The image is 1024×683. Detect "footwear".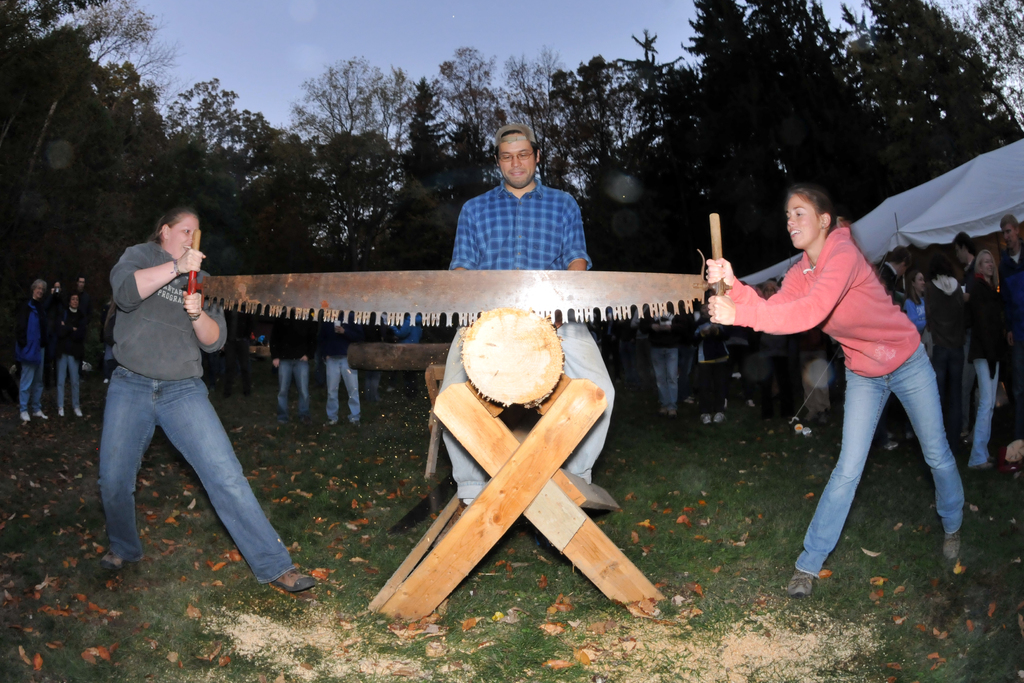
Detection: [left=56, top=407, right=68, bottom=419].
